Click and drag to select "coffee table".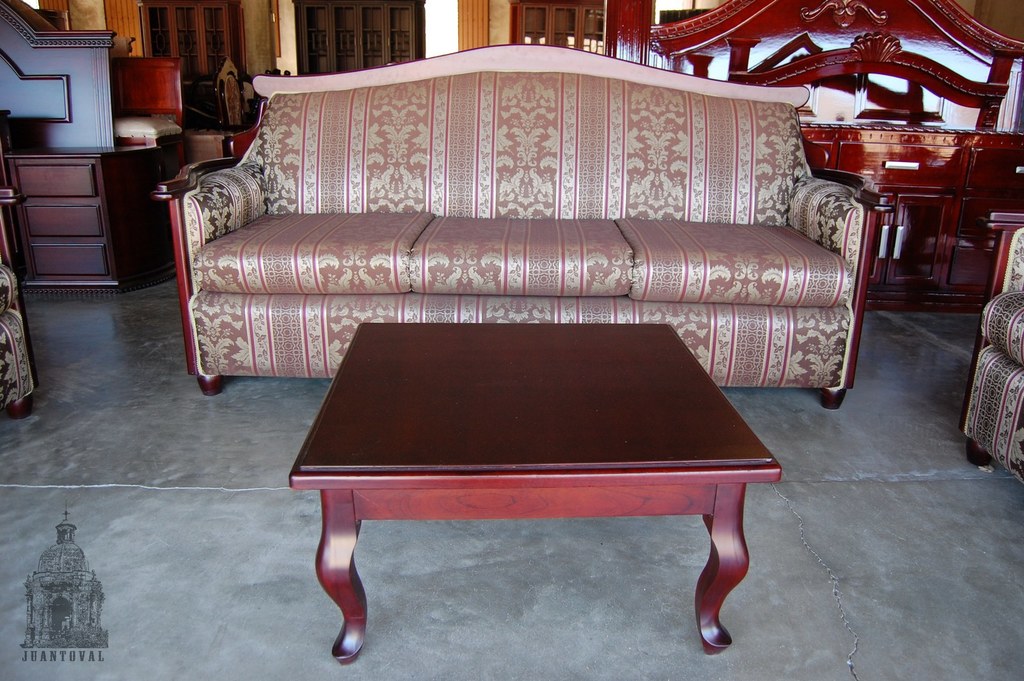
Selection: 278,285,776,668.
